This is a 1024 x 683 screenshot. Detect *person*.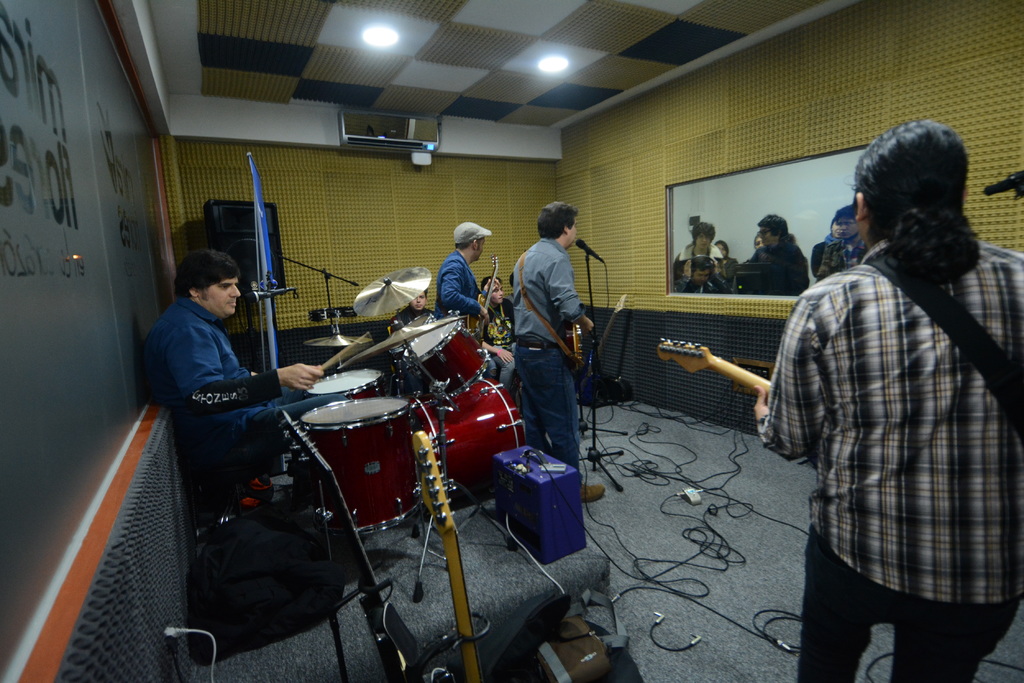
506, 198, 598, 504.
